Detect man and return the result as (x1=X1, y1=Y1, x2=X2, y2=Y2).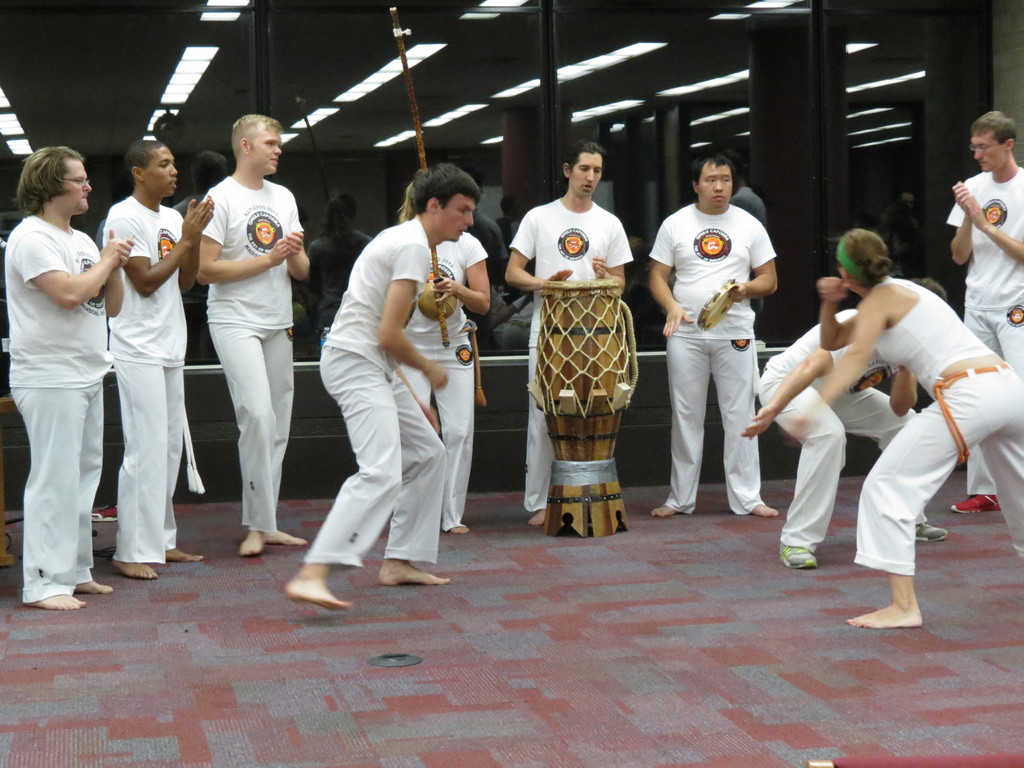
(x1=936, y1=110, x2=1023, y2=520).
